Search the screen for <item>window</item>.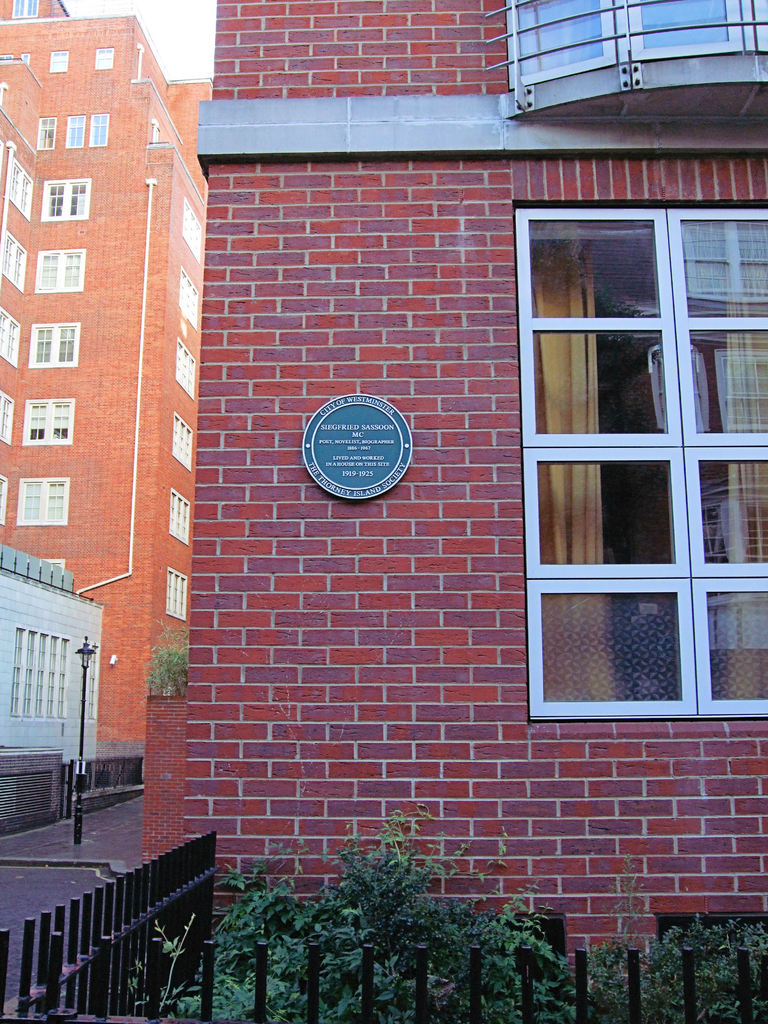
Found at {"left": 25, "top": 323, "right": 81, "bottom": 372}.
